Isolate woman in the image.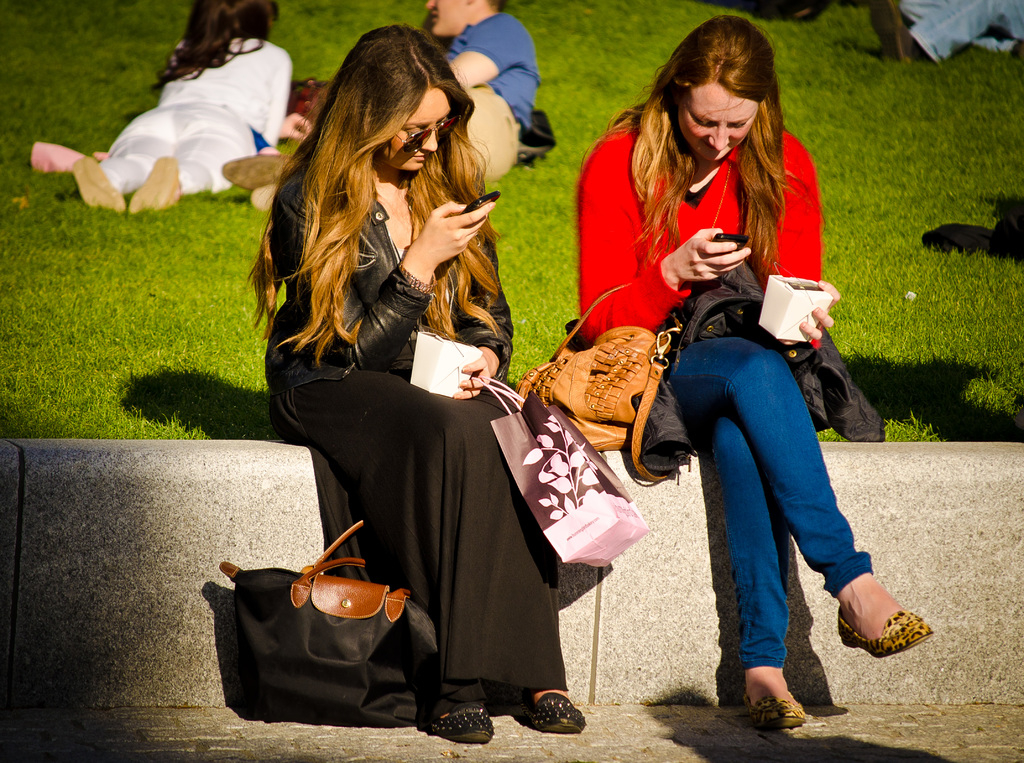
Isolated region: select_region(68, 0, 321, 218).
